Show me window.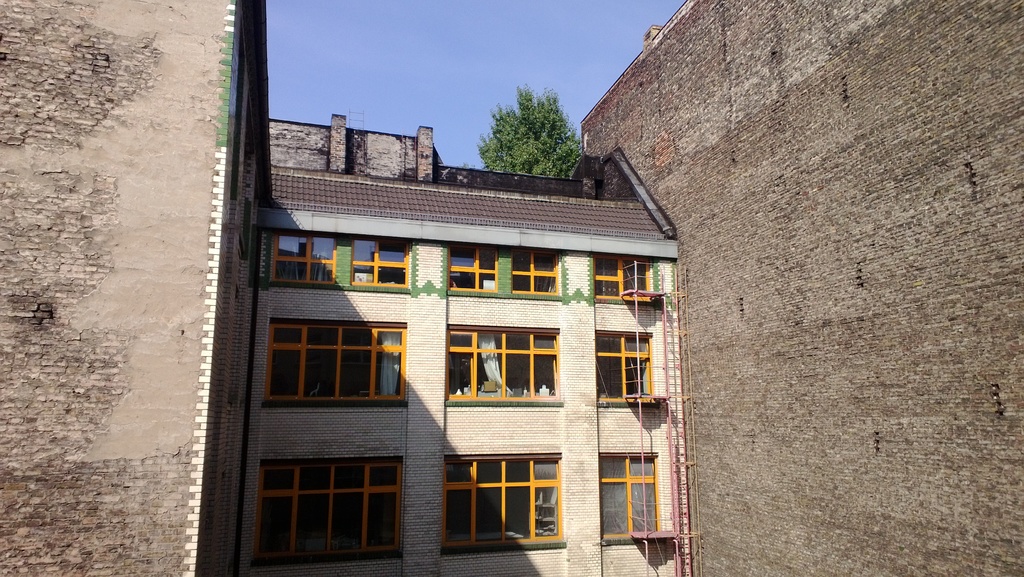
window is here: bbox=[595, 327, 659, 406].
